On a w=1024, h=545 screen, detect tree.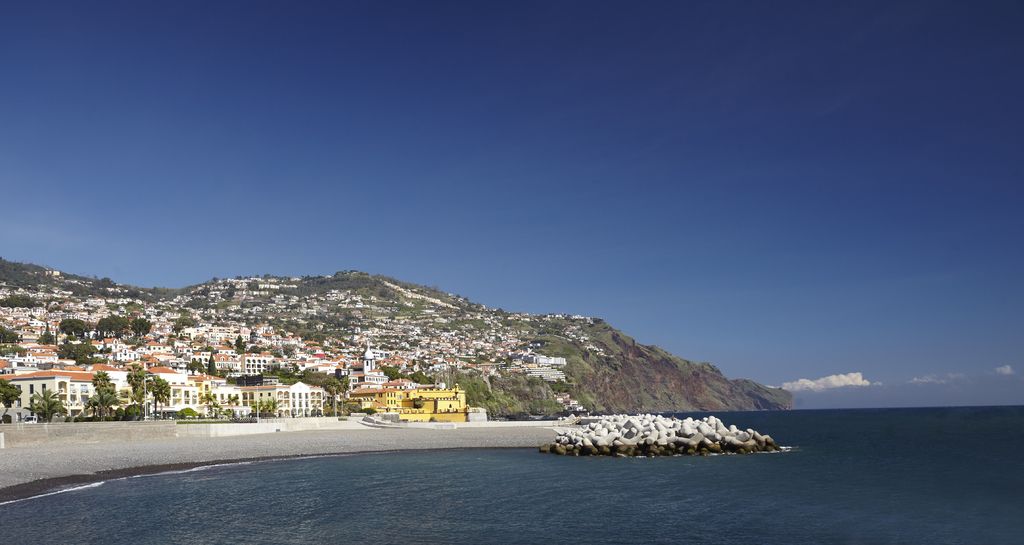
133 315 152 336.
